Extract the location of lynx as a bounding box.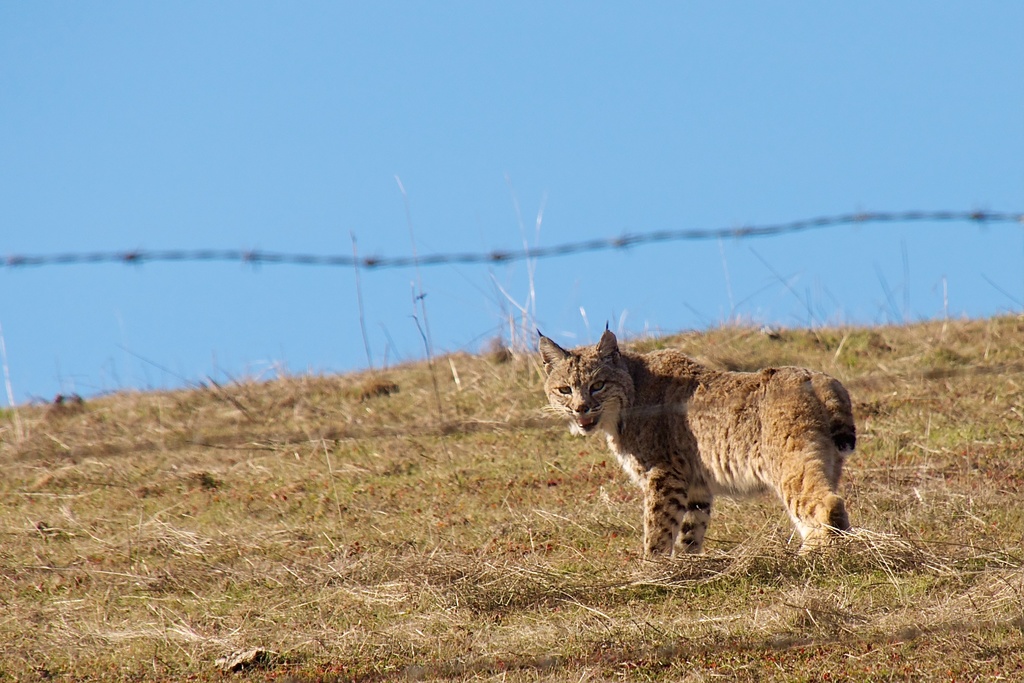
538,312,856,553.
